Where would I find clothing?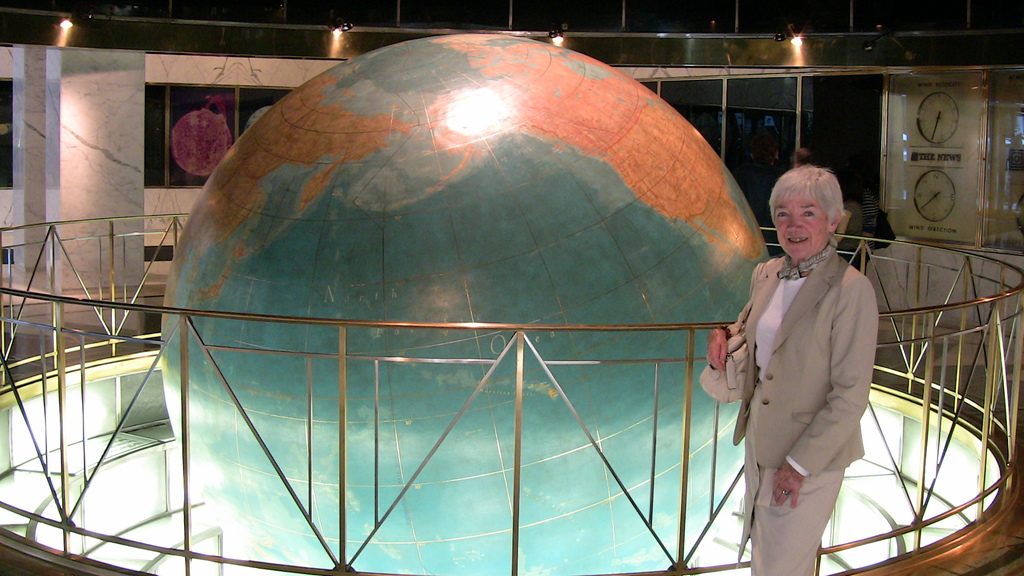
At <box>724,202,886,551</box>.
